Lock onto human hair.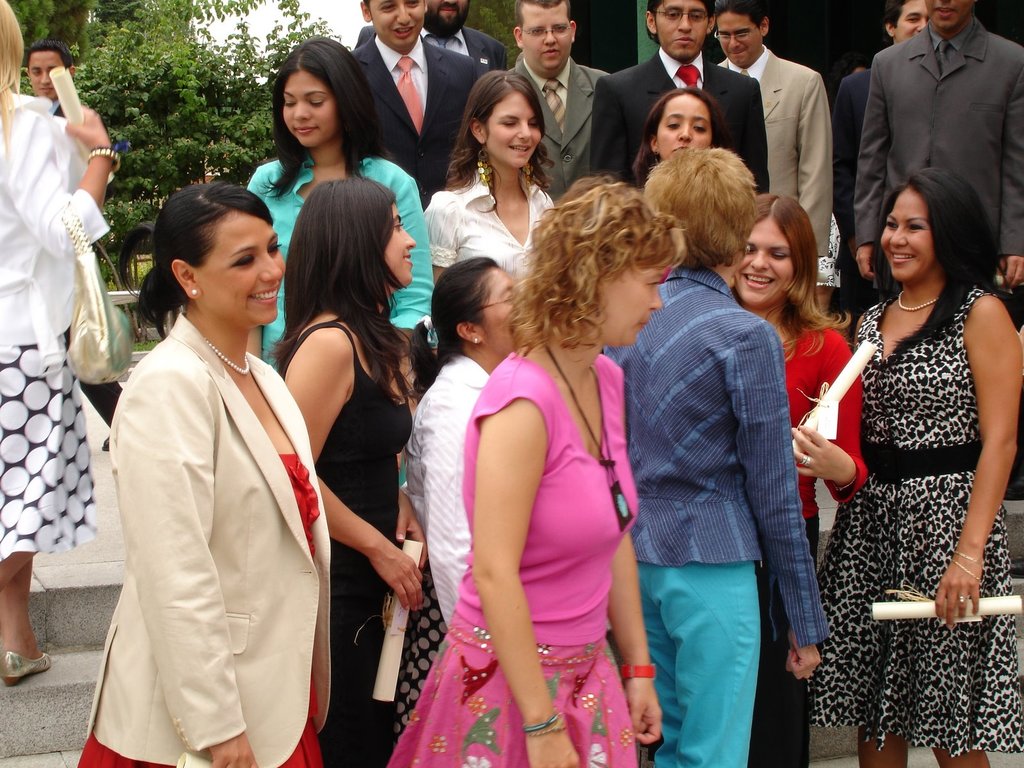
Locked: BBox(513, 0, 573, 31).
